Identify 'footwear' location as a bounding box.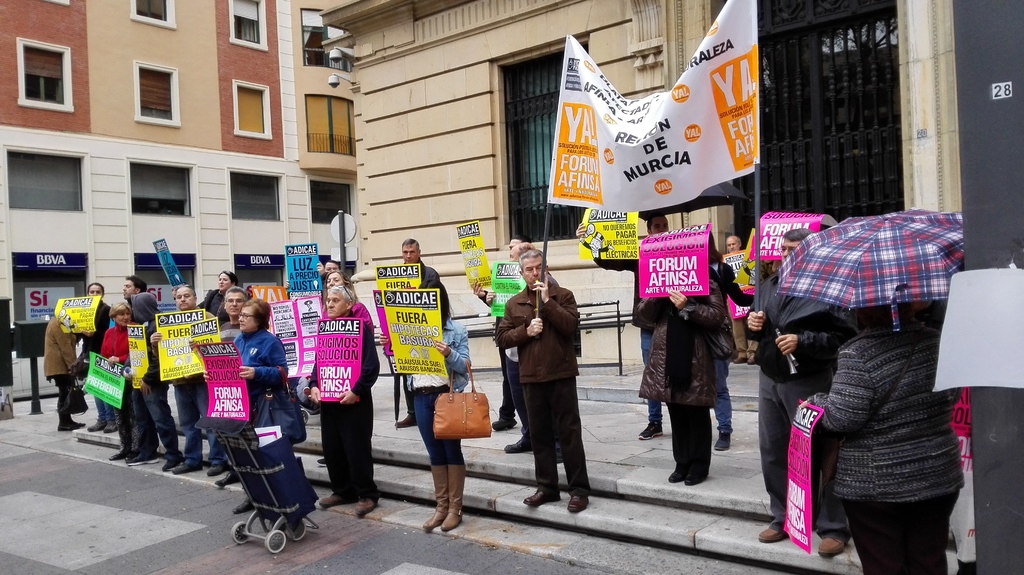
crop(566, 494, 592, 514).
